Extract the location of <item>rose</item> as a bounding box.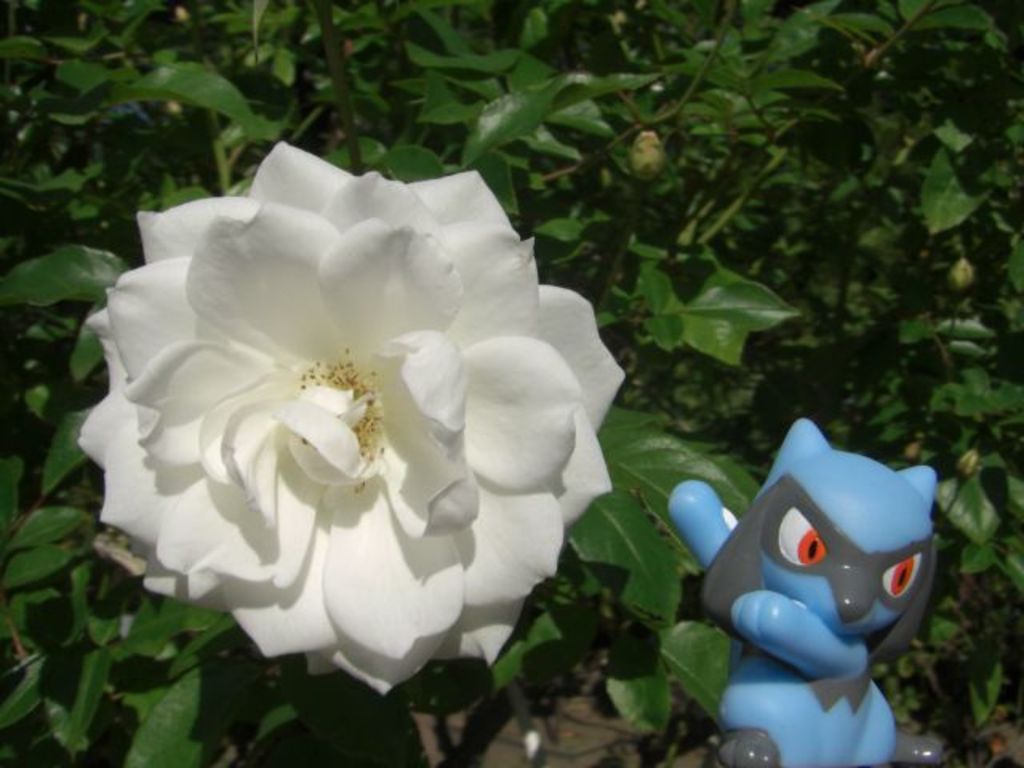
select_region(70, 139, 626, 701).
